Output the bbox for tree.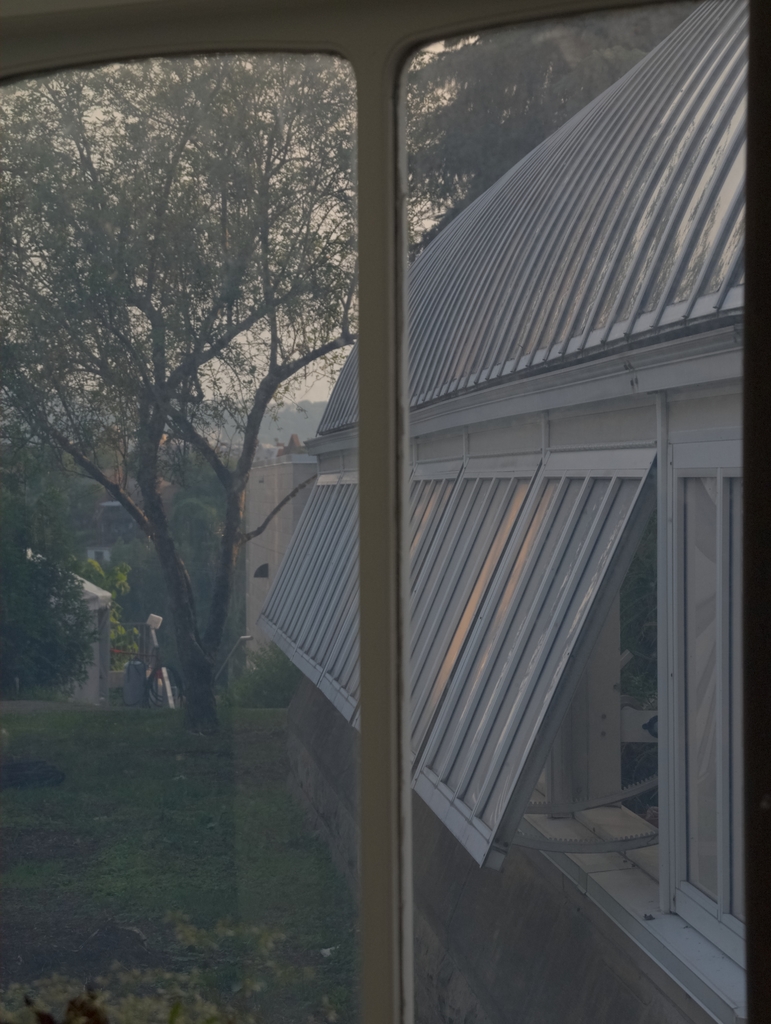
[44,41,327,769].
